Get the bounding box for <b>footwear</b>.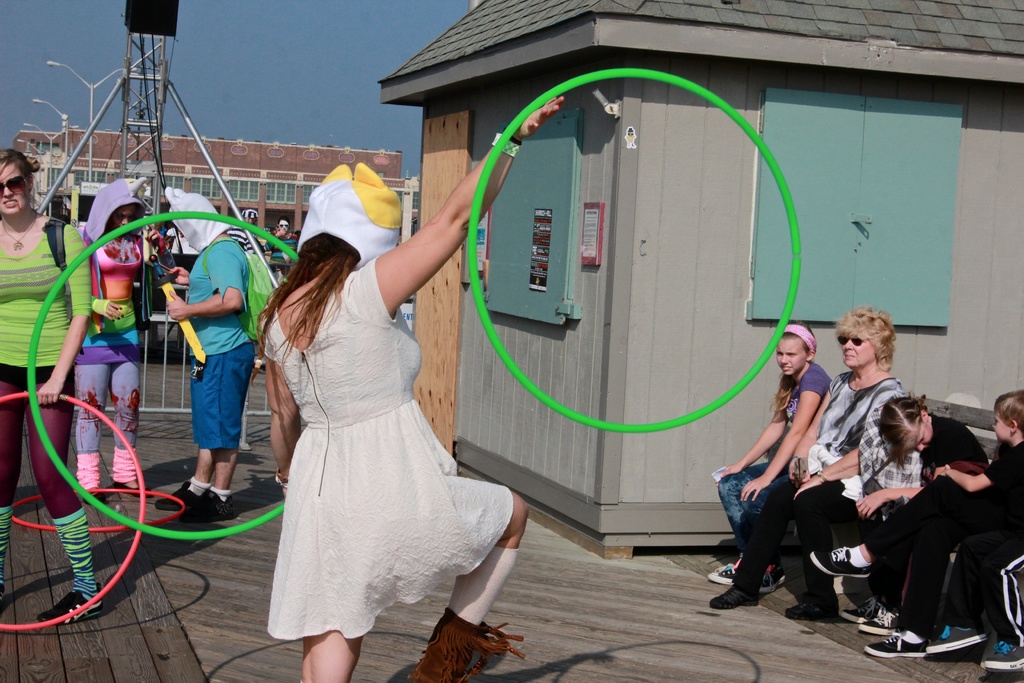
left=762, top=573, right=779, bottom=593.
